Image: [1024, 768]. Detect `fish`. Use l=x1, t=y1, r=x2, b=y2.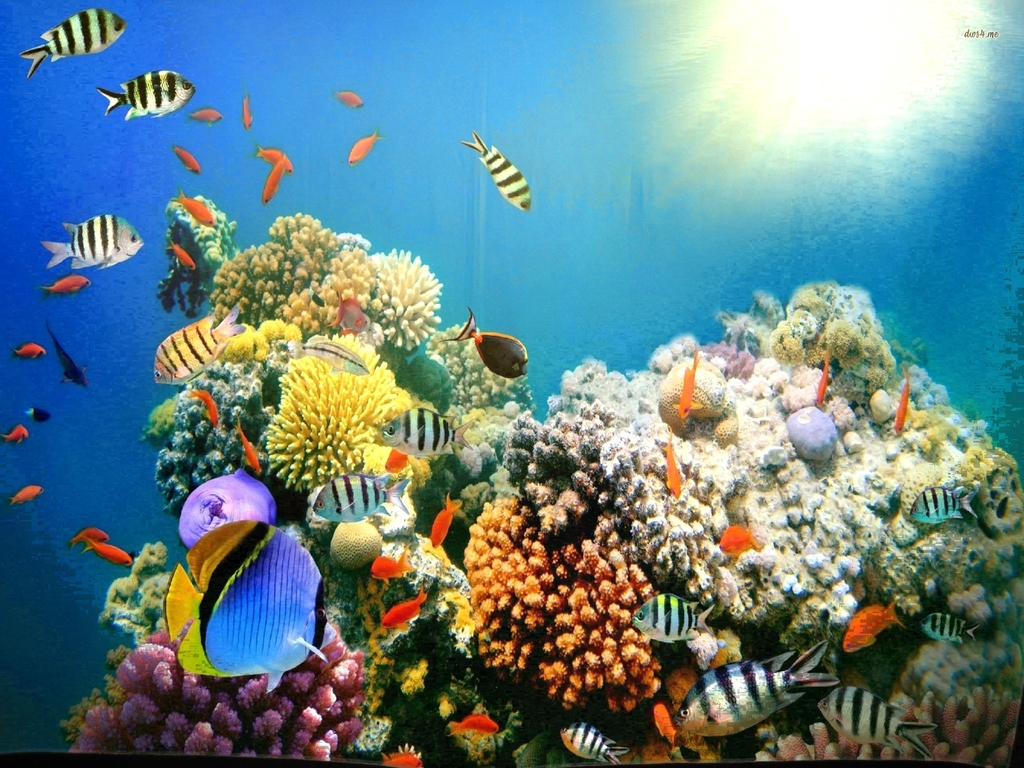
l=173, t=145, r=204, b=173.
